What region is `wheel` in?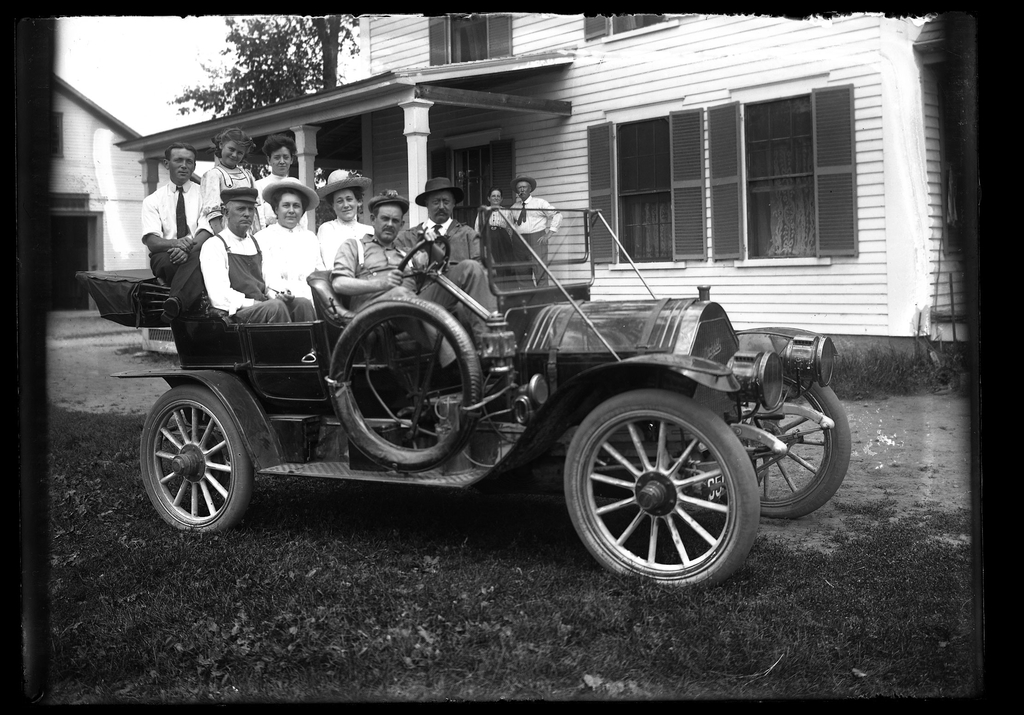
detection(721, 368, 850, 520).
